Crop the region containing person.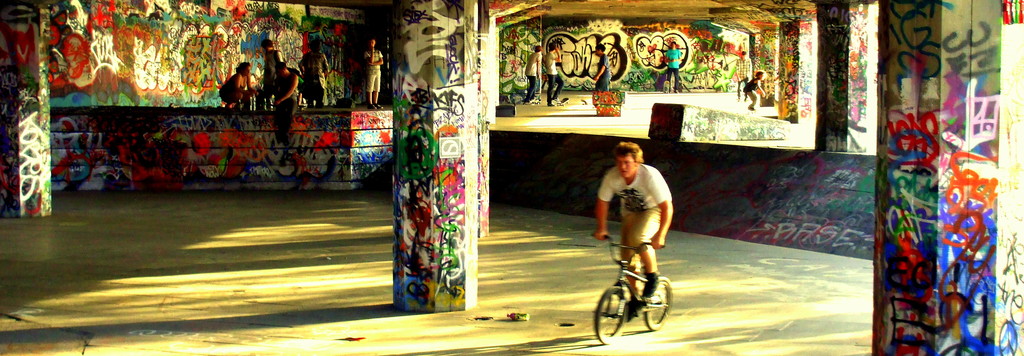
Crop region: l=259, t=39, r=285, b=109.
